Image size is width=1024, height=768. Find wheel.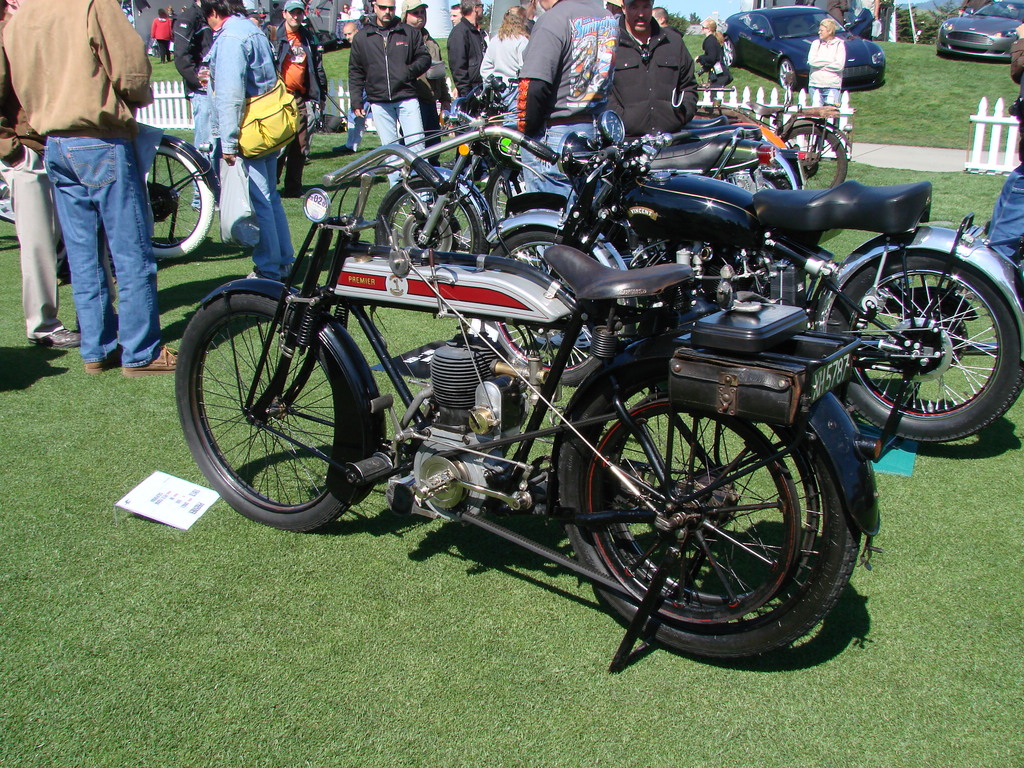
Rect(778, 124, 846, 188).
